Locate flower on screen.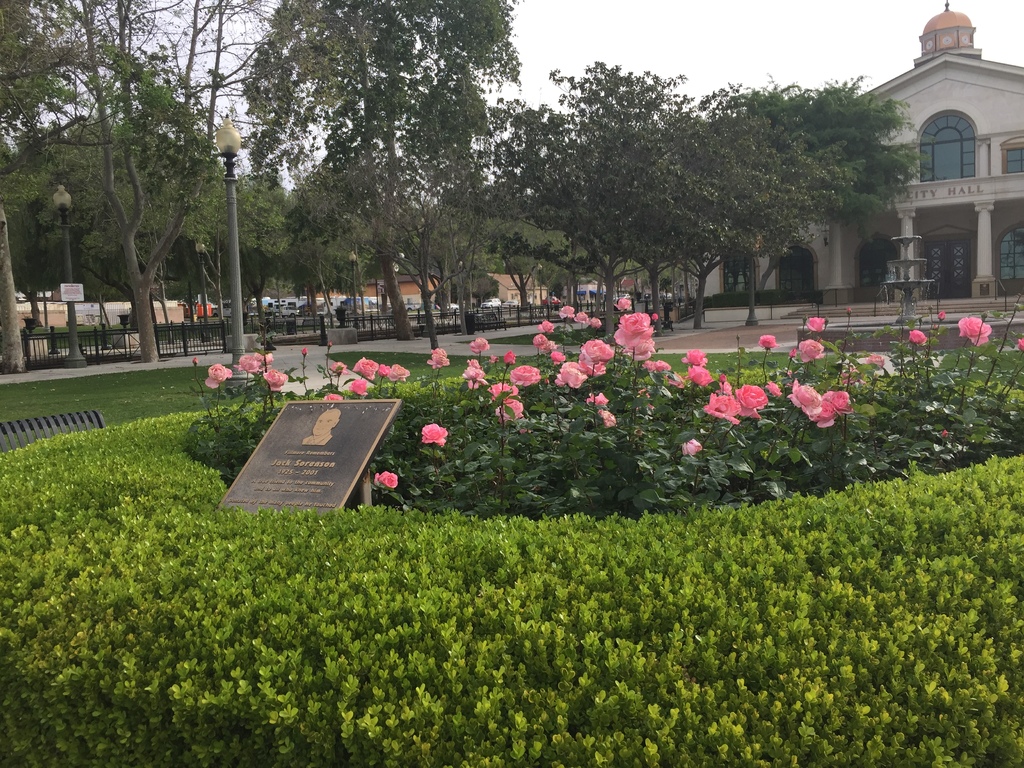
On screen at x1=236, y1=352, x2=269, y2=376.
